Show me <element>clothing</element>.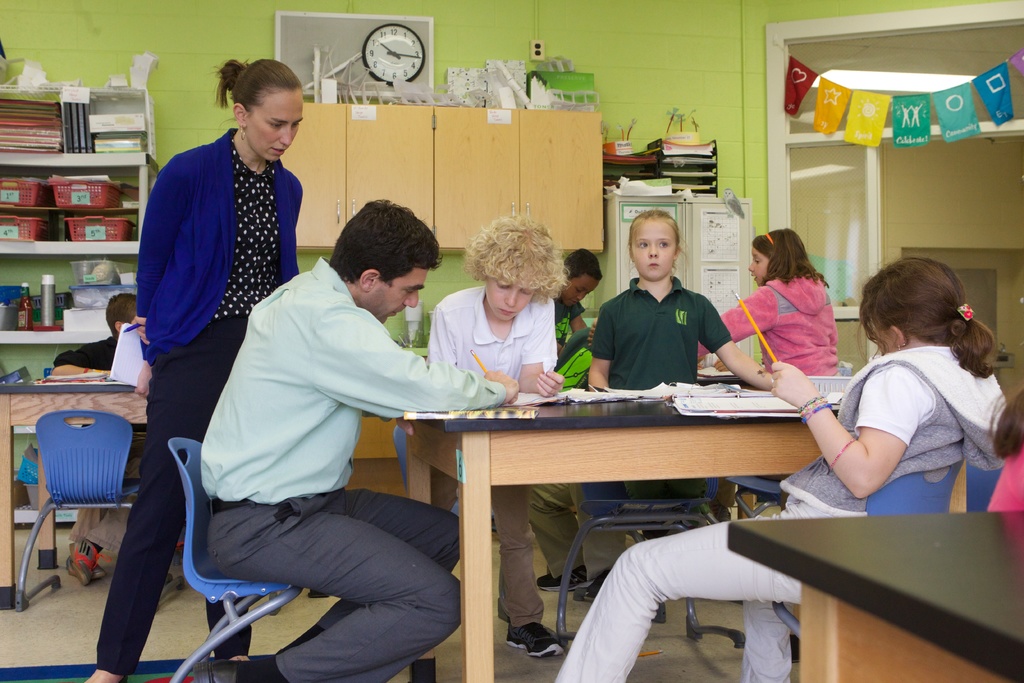
<element>clothing</element> is here: {"x1": 125, "y1": 126, "x2": 310, "y2": 680}.
